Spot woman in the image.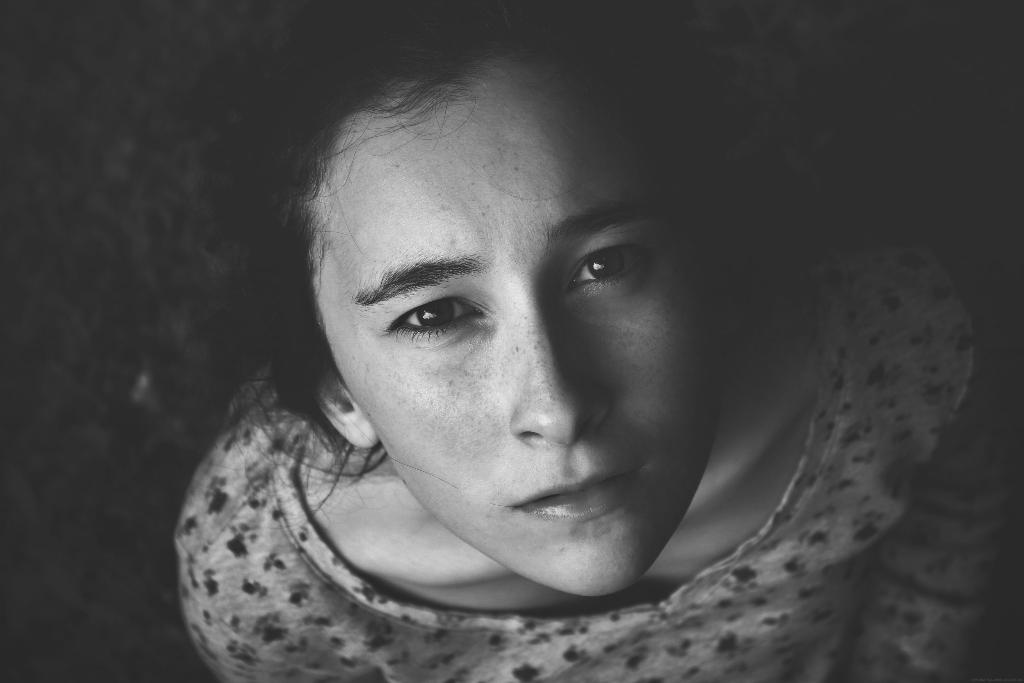
woman found at [0,0,1020,682].
